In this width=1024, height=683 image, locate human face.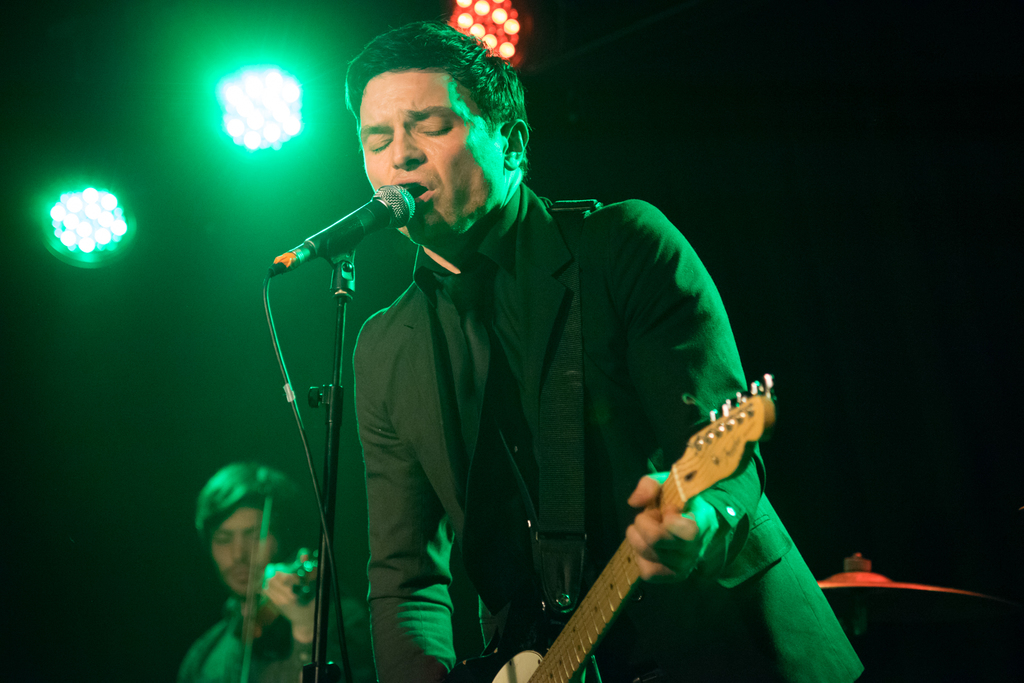
Bounding box: <region>212, 504, 277, 597</region>.
